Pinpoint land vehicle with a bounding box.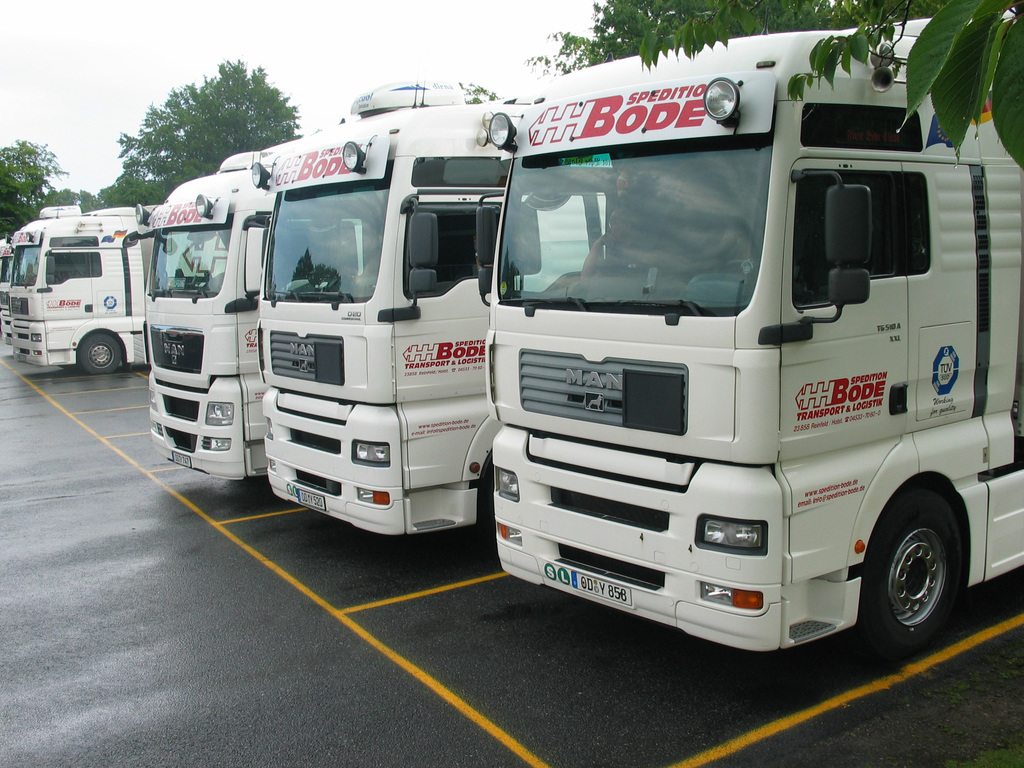
<box>0,241,17,321</box>.
